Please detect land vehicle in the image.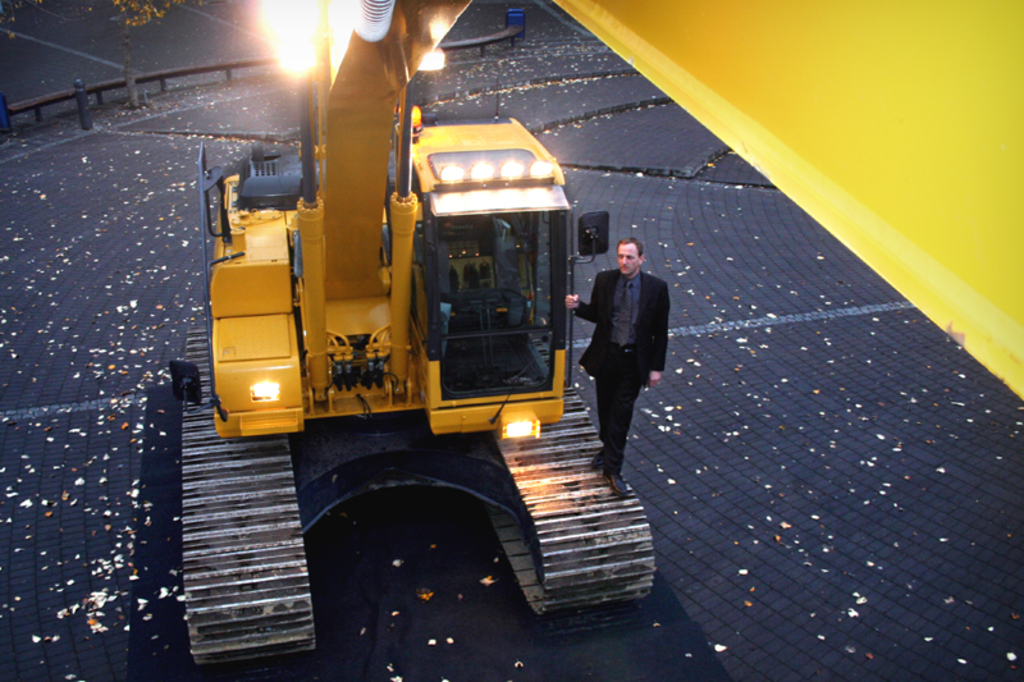
{"left": 189, "top": 0, "right": 1023, "bottom": 673}.
